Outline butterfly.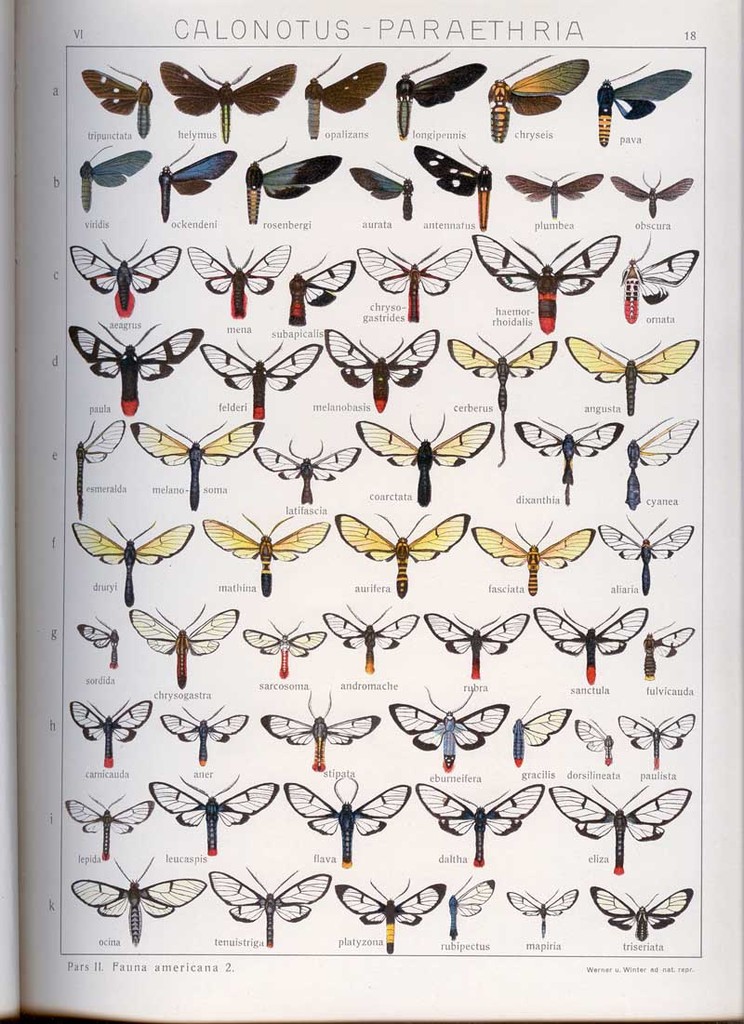
Outline: (551, 776, 694, 878).
